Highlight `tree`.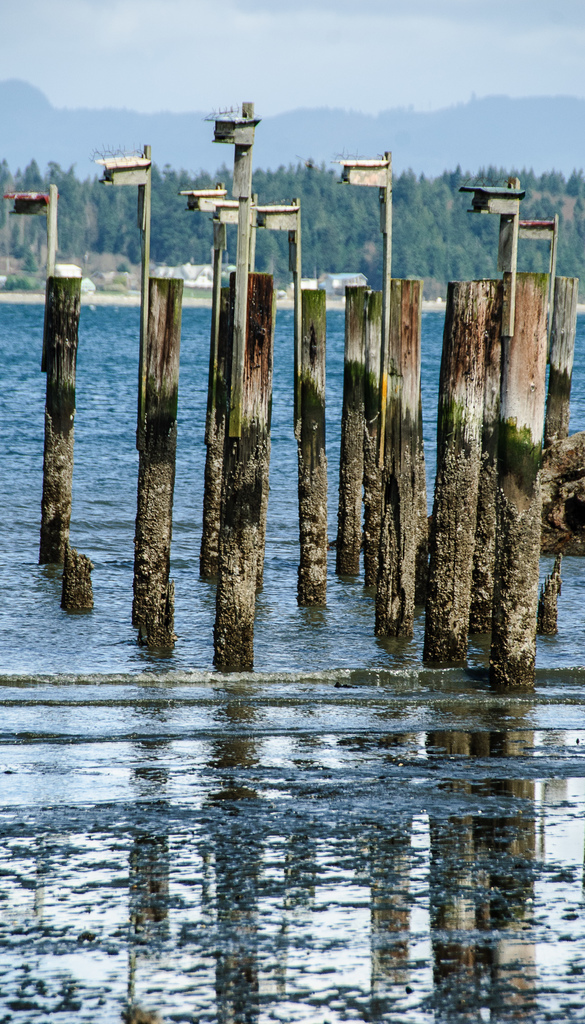
Highlighted region: (left=78, top=188, right=124, bottom=271).
